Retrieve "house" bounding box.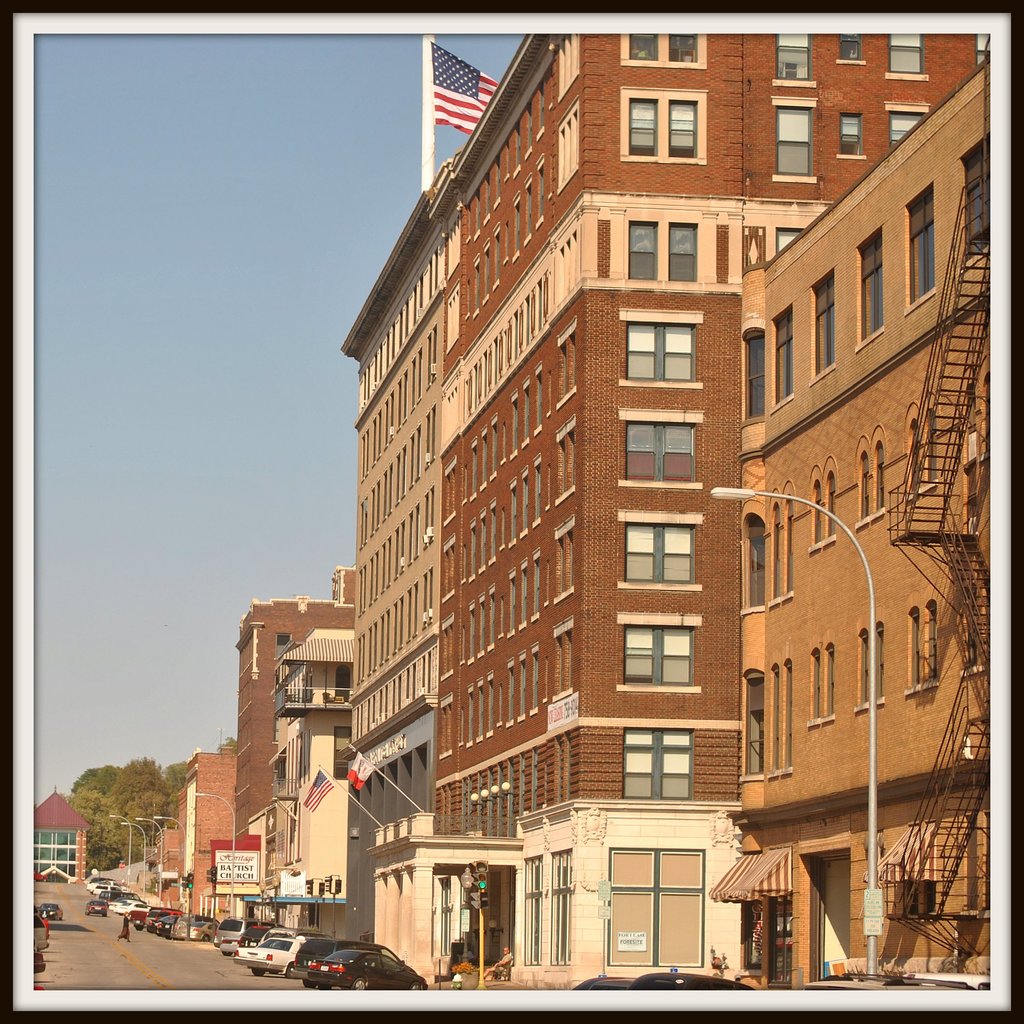
Bounding box: [x1=154, y1=818, x2=184, y2=904].
